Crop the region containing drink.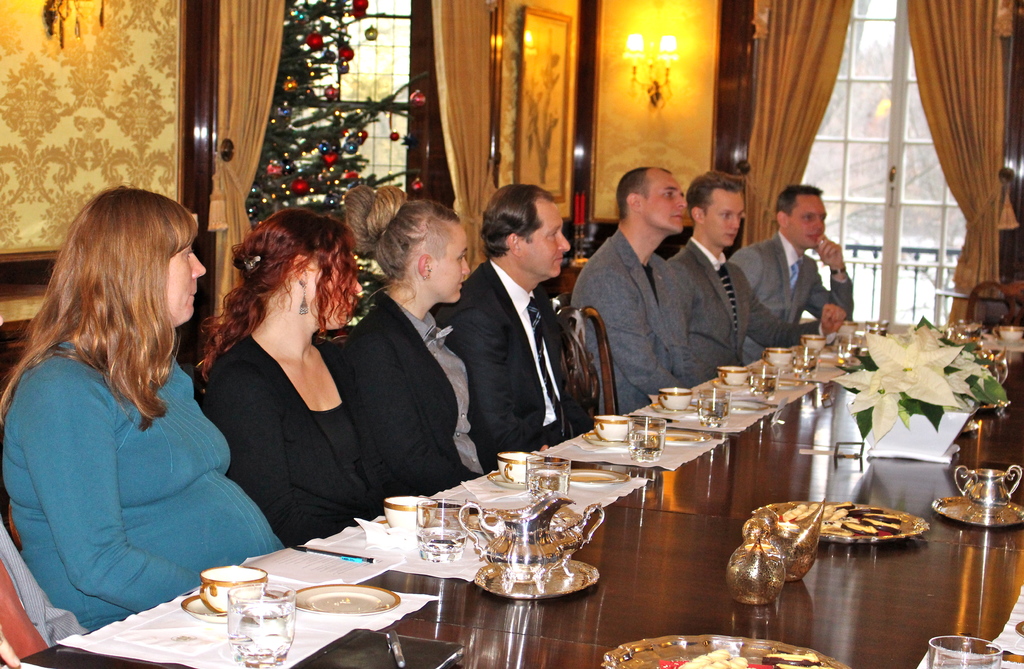
Crop region: region(700, 400, 730, 429).
